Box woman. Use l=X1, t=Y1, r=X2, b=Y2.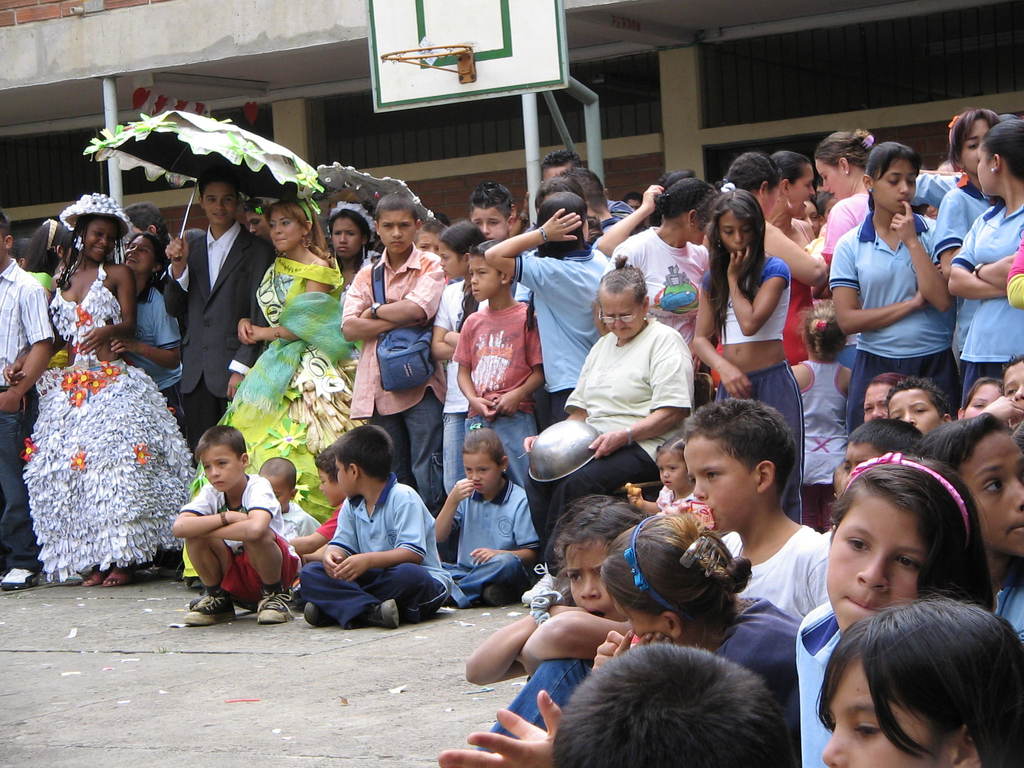
l=726, t=147, r=827, b=360.
